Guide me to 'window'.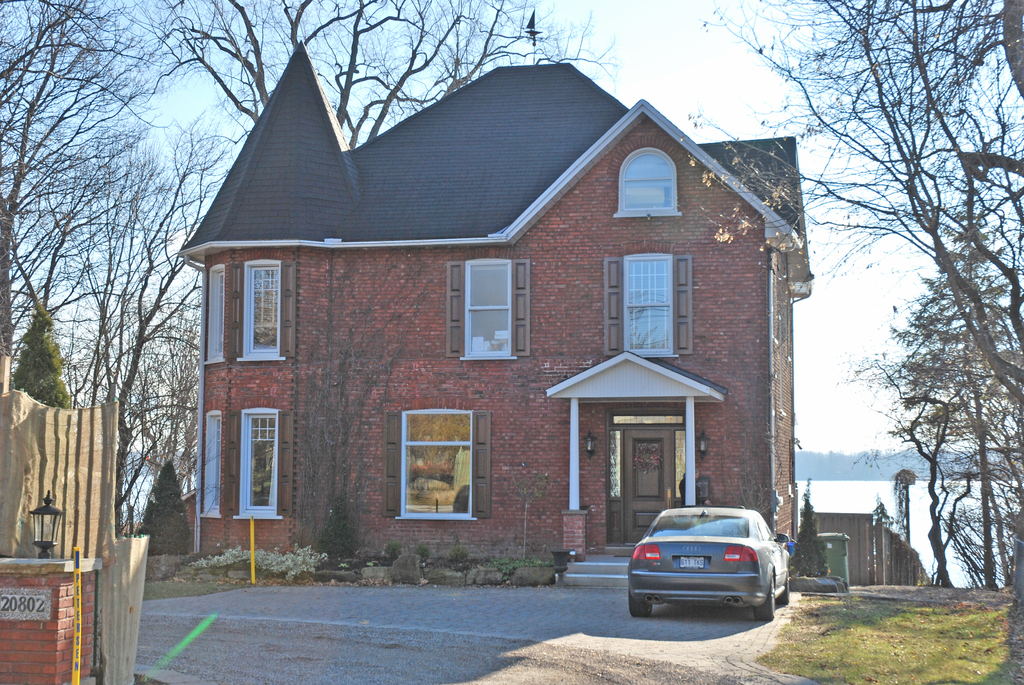
Guidance: pyautogui.locateOnScreen(375, 404, 504, 531).
